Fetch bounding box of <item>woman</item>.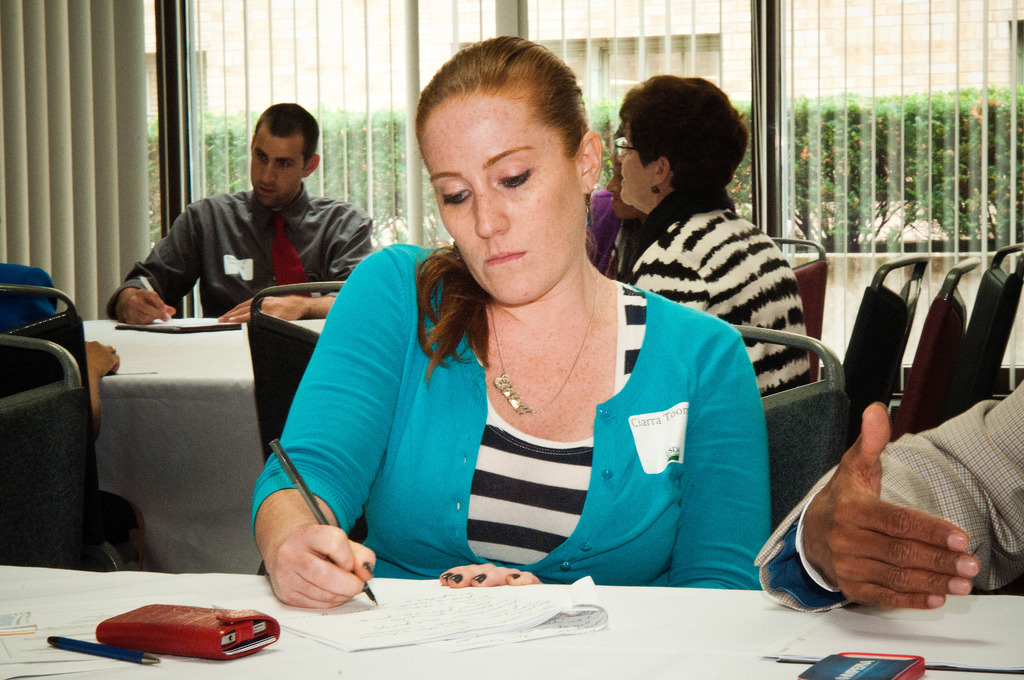
Bbox: l=575, t=118, r=654, b=254.
